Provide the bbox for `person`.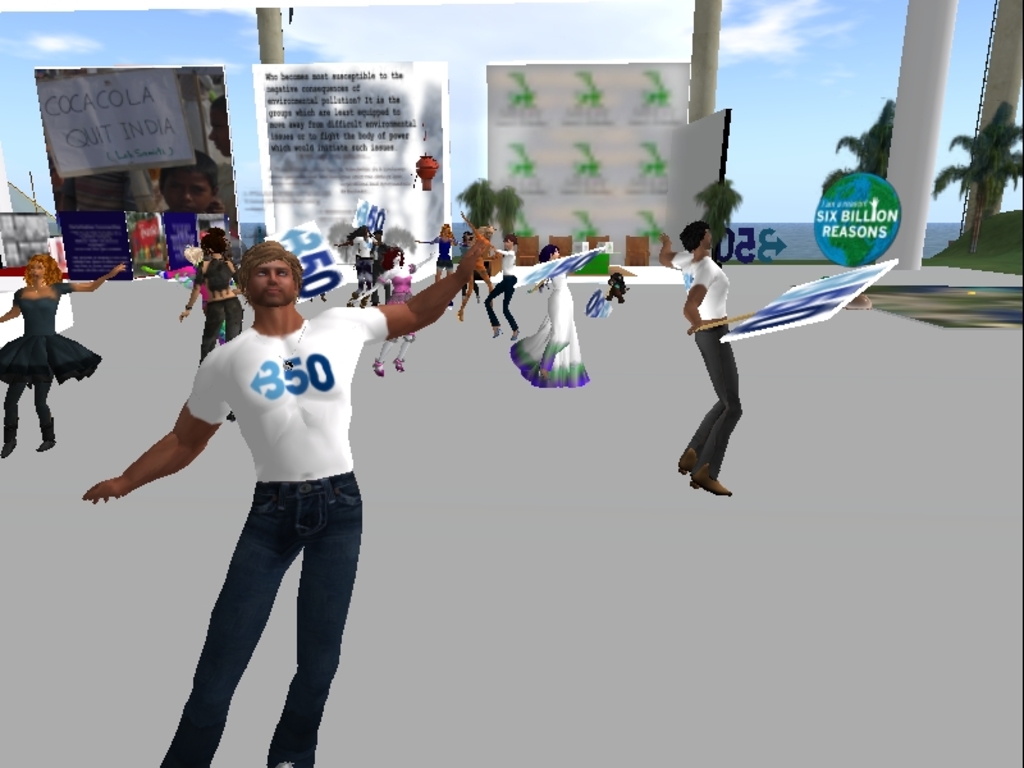
x1=209, y1=93, x2=234, y2=154.
